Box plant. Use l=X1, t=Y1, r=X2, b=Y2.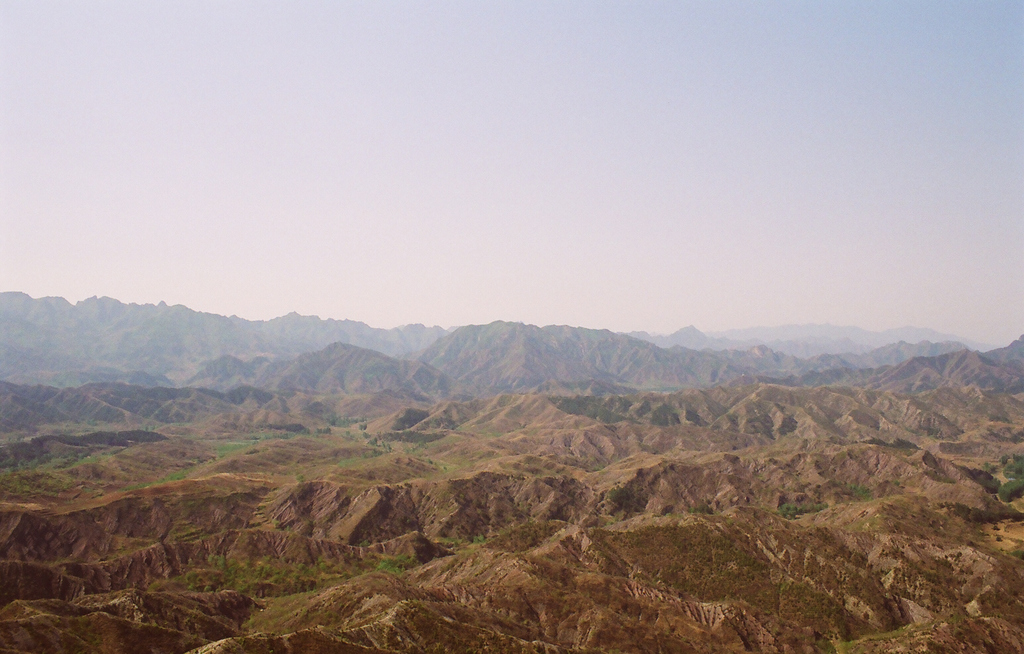
l=997, t=444, r=1023, b=477.
